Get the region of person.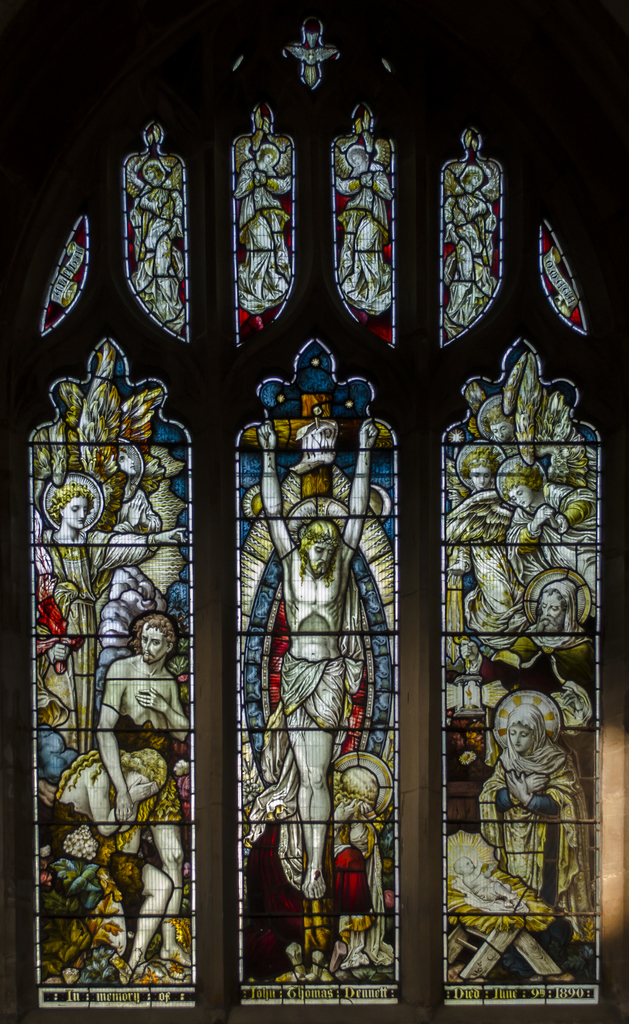
bbox=[28, 479, 191, 751].
